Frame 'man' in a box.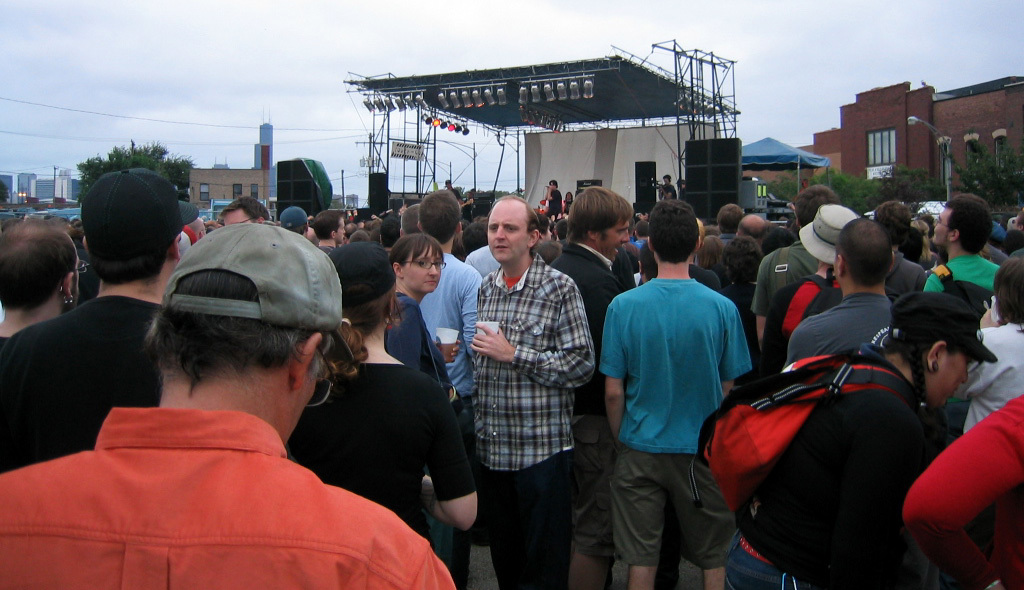
(597,197,763,574).
